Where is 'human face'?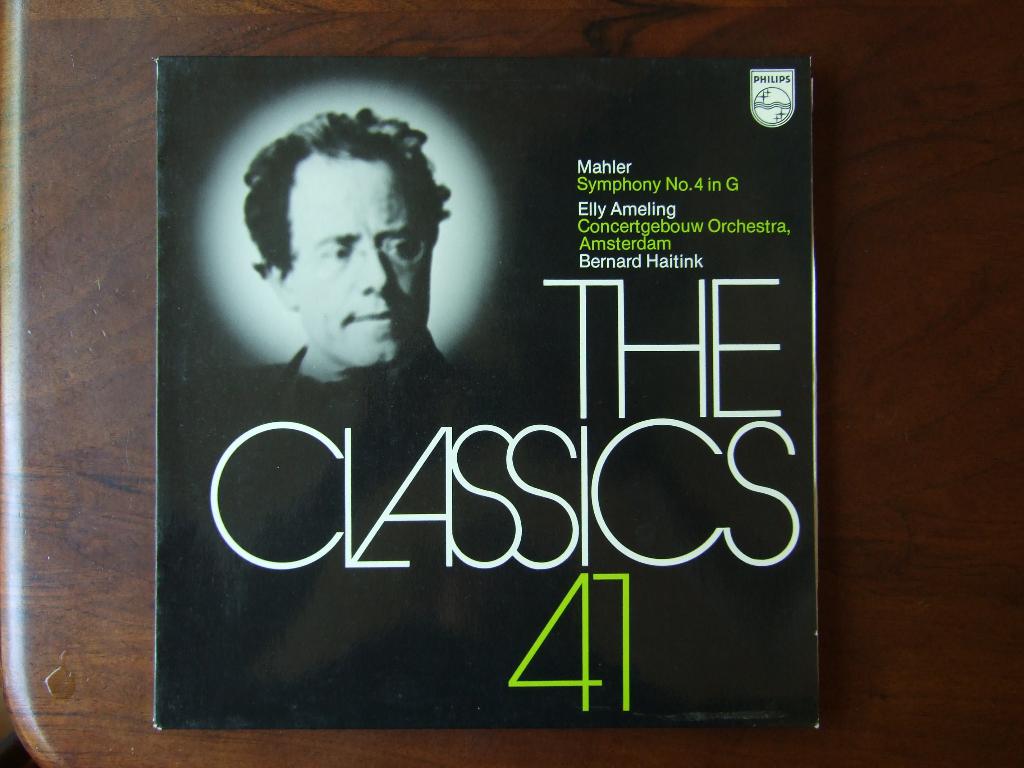
<box>287,159,431,365</box>.
